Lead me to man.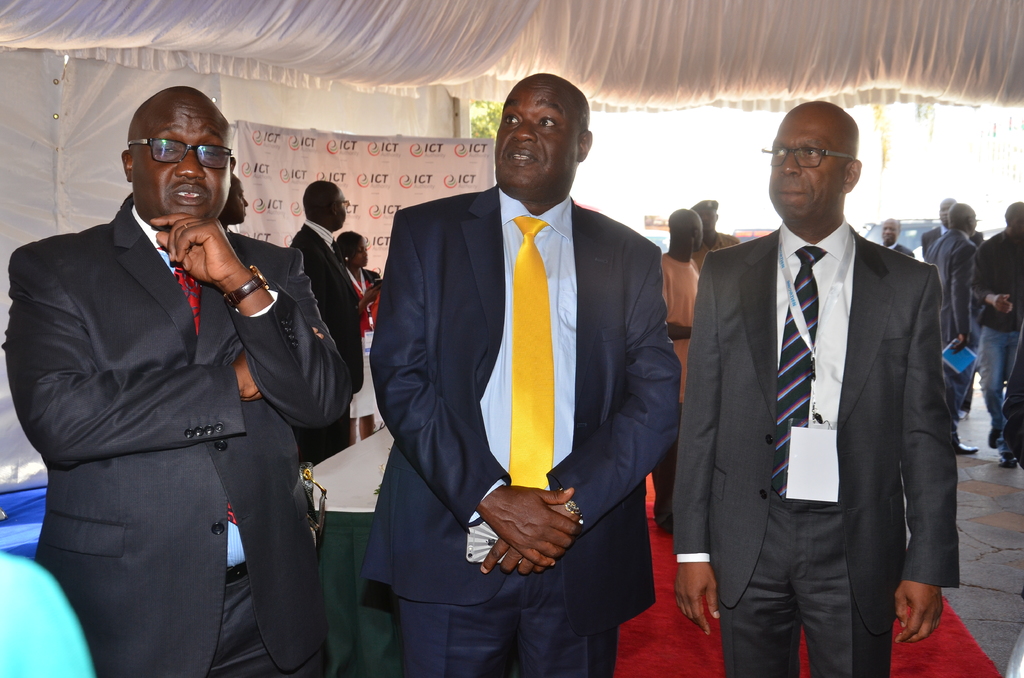
Lead to x1=692 y1=198 x2=742 y2=264.
